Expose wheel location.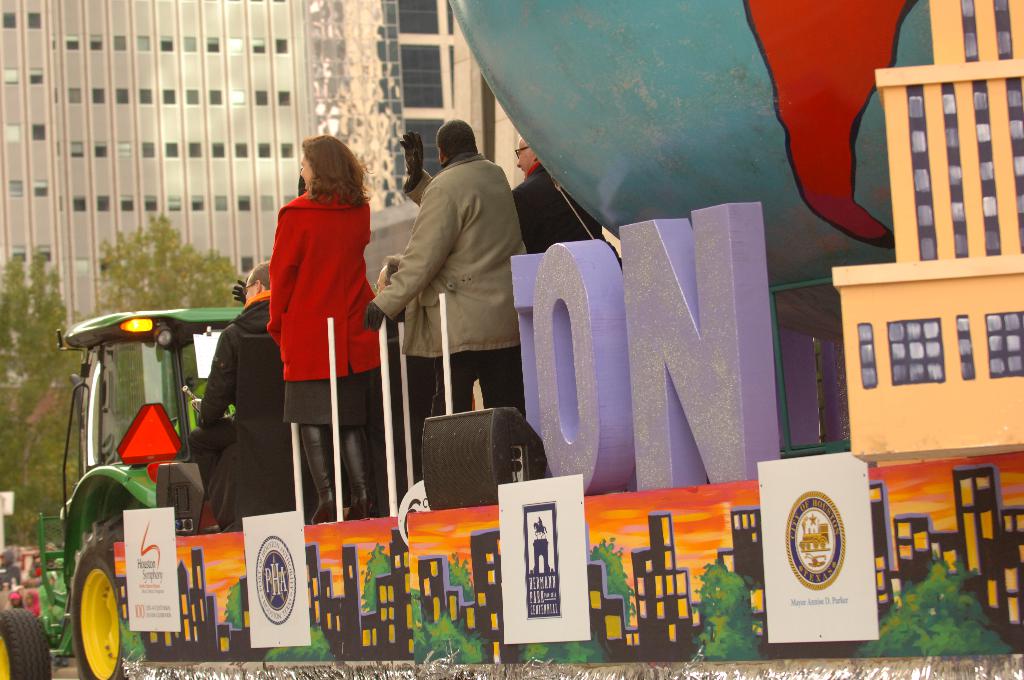
Exposed at [55, 535, 125, 677].
